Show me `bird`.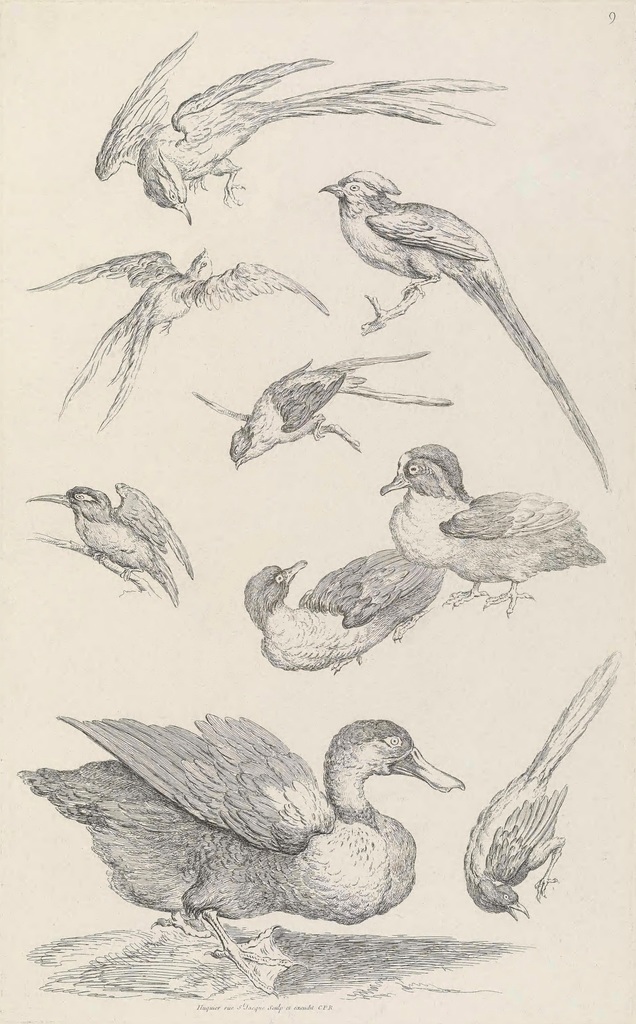
`bird` is here: box=[451, 647, 623, 924].
